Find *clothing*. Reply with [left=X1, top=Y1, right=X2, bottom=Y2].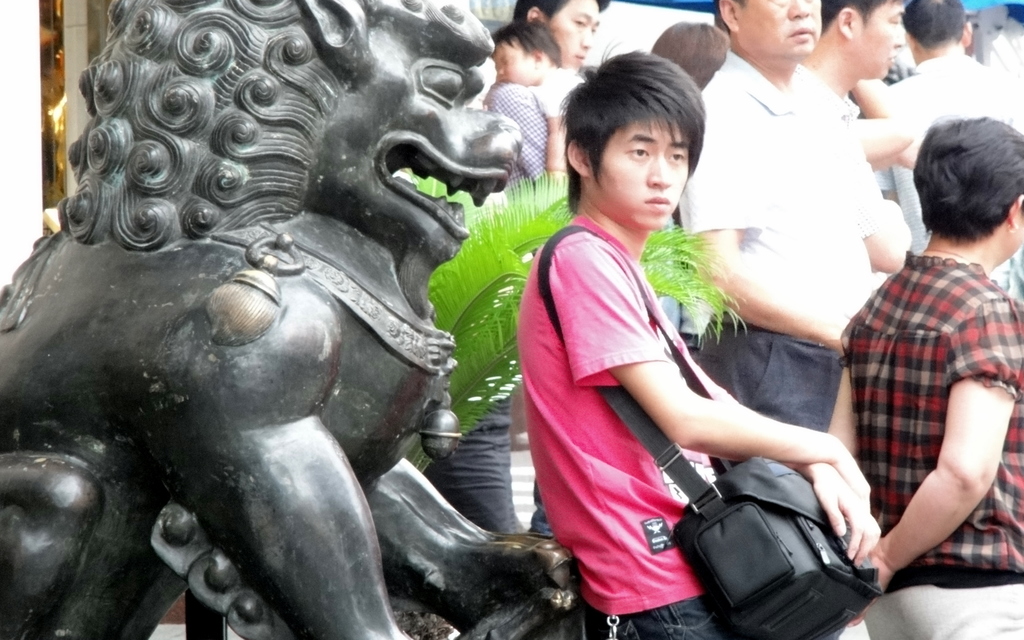
[left=877, top=56, right=1023, bottom=253].
